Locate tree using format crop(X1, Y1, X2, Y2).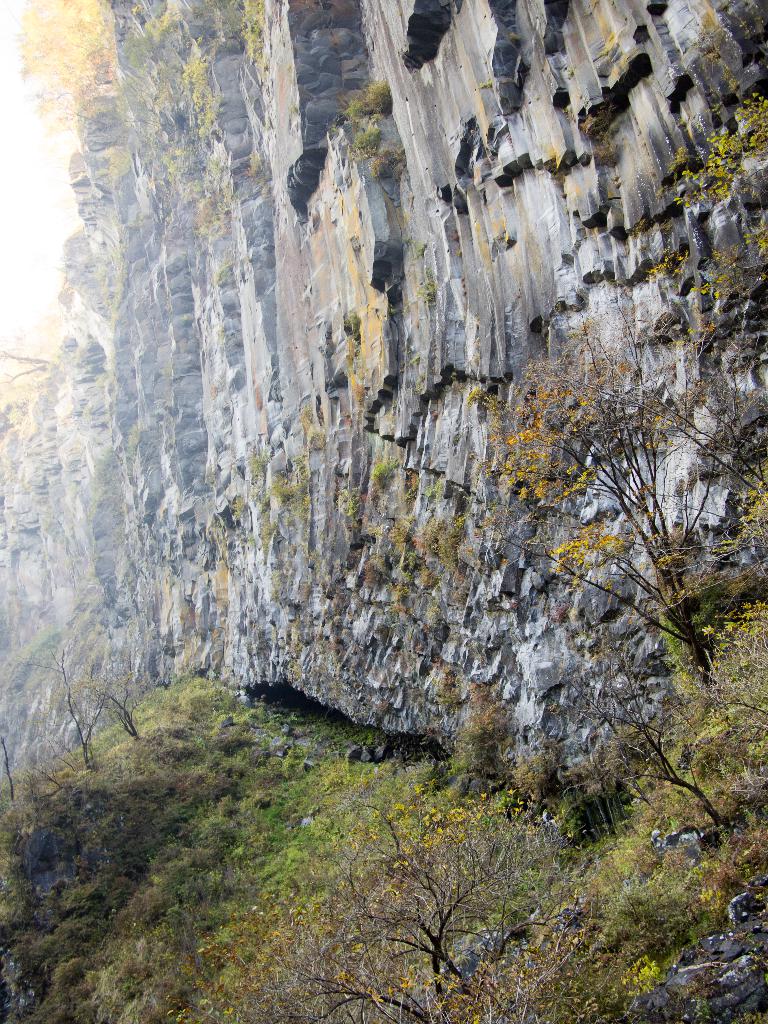
crop(0, 337, 56, 390).
